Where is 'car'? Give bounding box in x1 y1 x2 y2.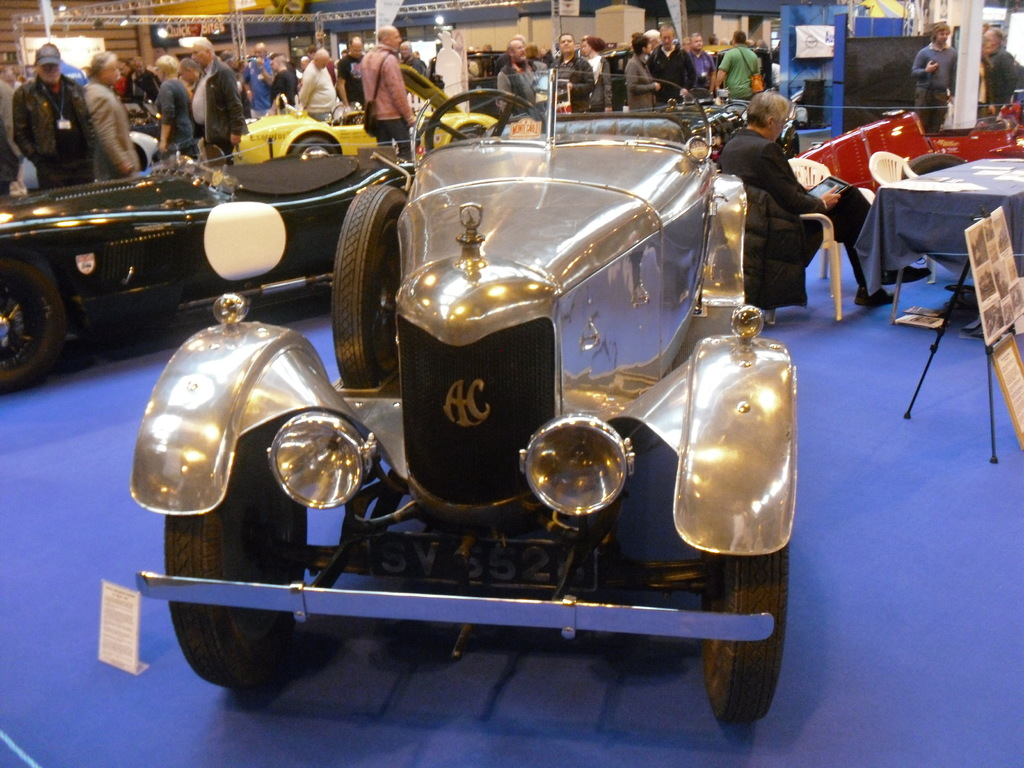
703 44 772 92.
